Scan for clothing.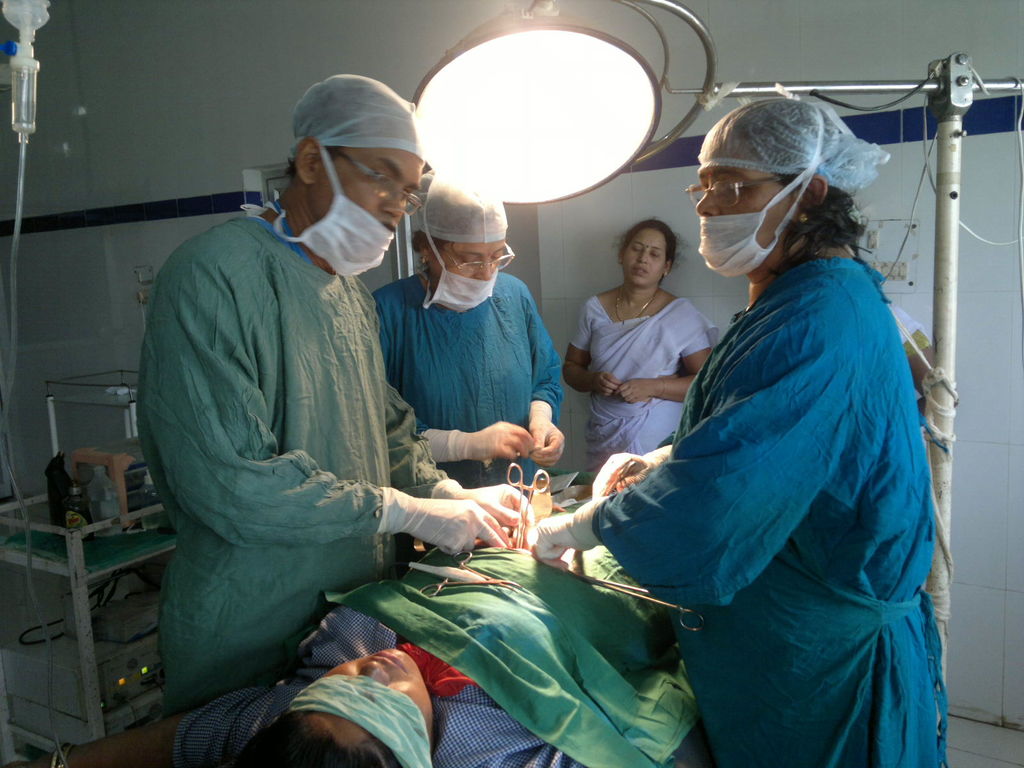
Scan result: box=[373, 268, 561, 490].
